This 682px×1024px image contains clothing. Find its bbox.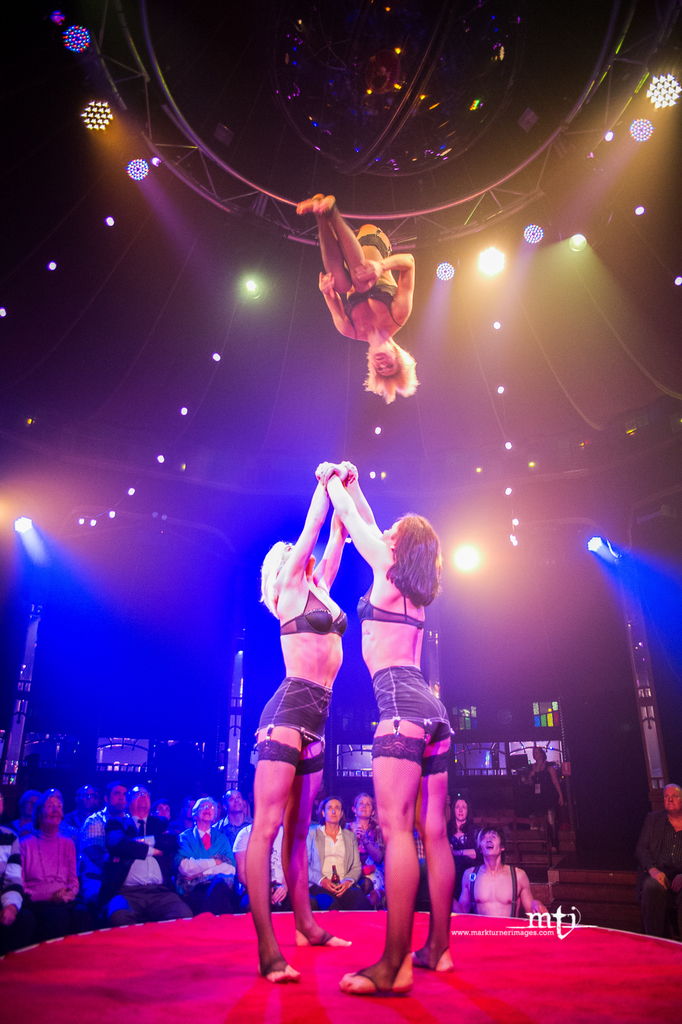
x1=645 y1=818 x2=681 y2=920.
